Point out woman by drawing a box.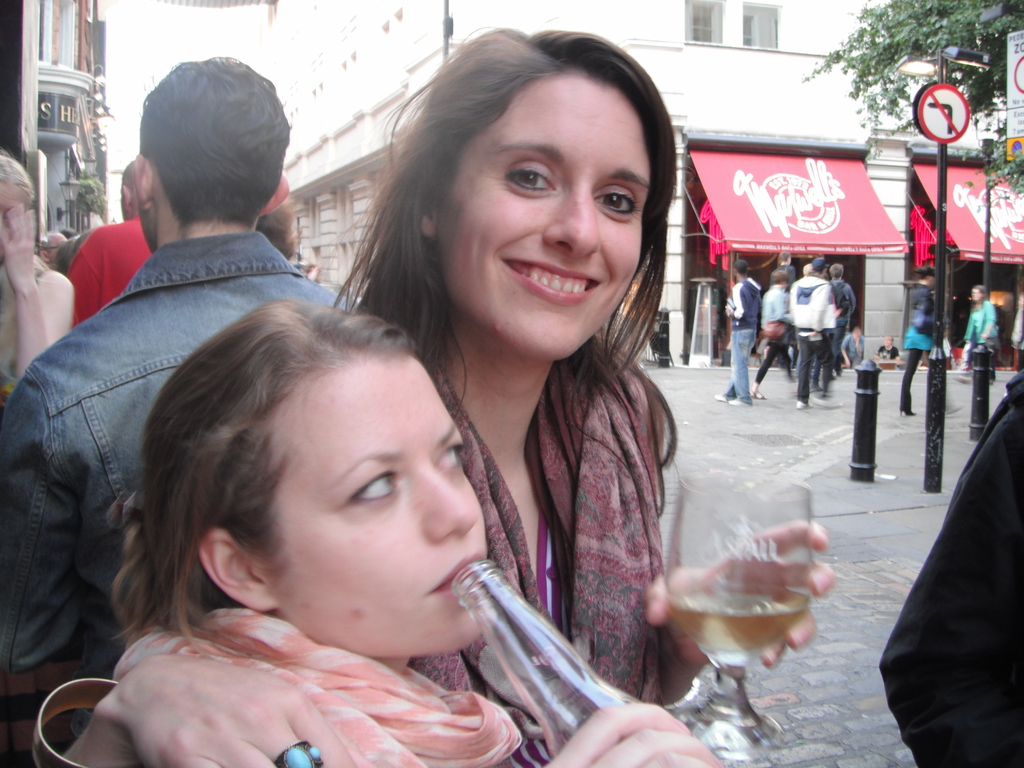
detection(895, 263, 967, 419).
